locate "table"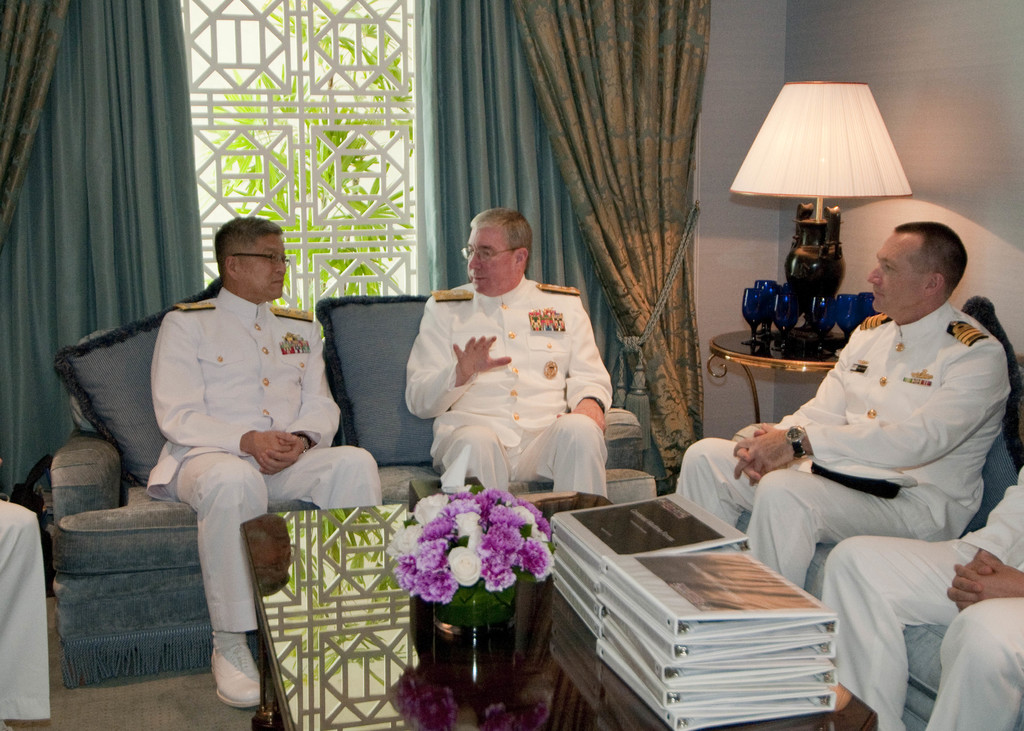
bbox=[234, 488, 883, 730]
